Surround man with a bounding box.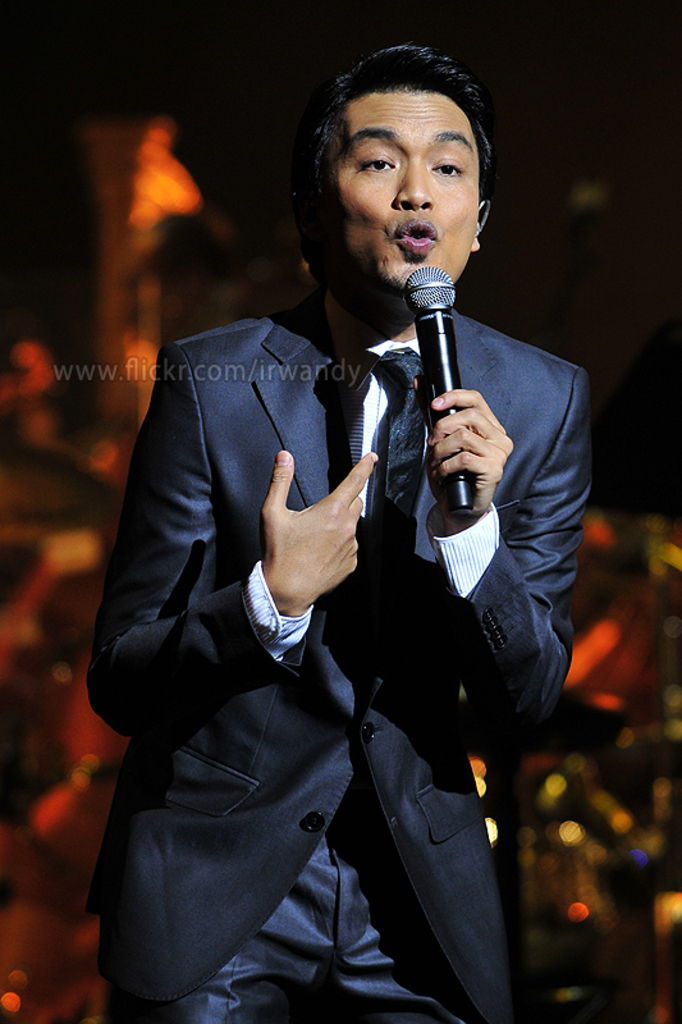
left=90, top=76, right=591, bottom=1023.
